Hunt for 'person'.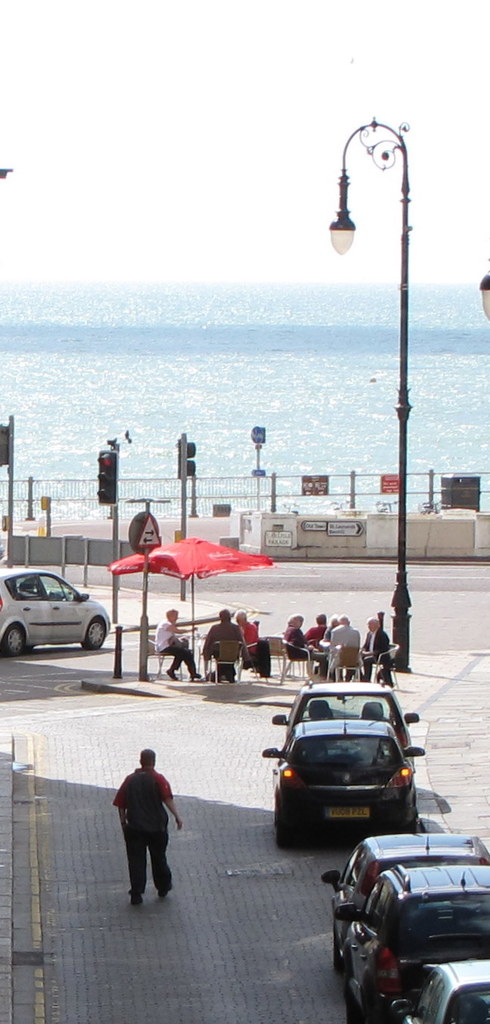
Hunted down at box(361, 615, 392, 680).
